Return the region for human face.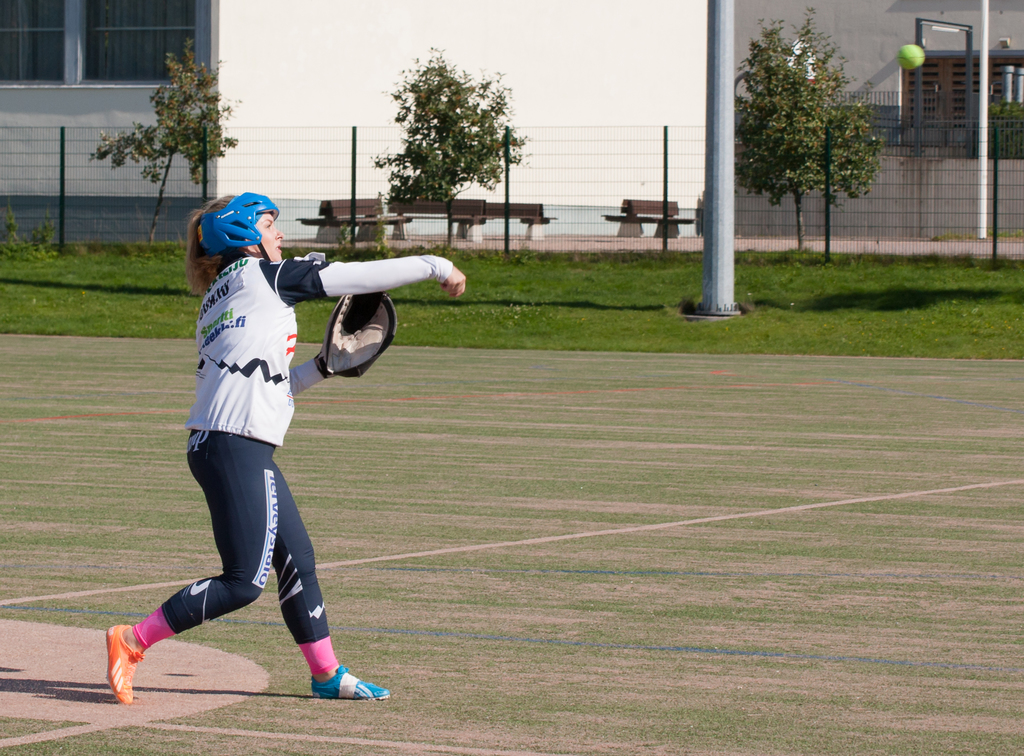
<box>248,213,280,262</box>.
